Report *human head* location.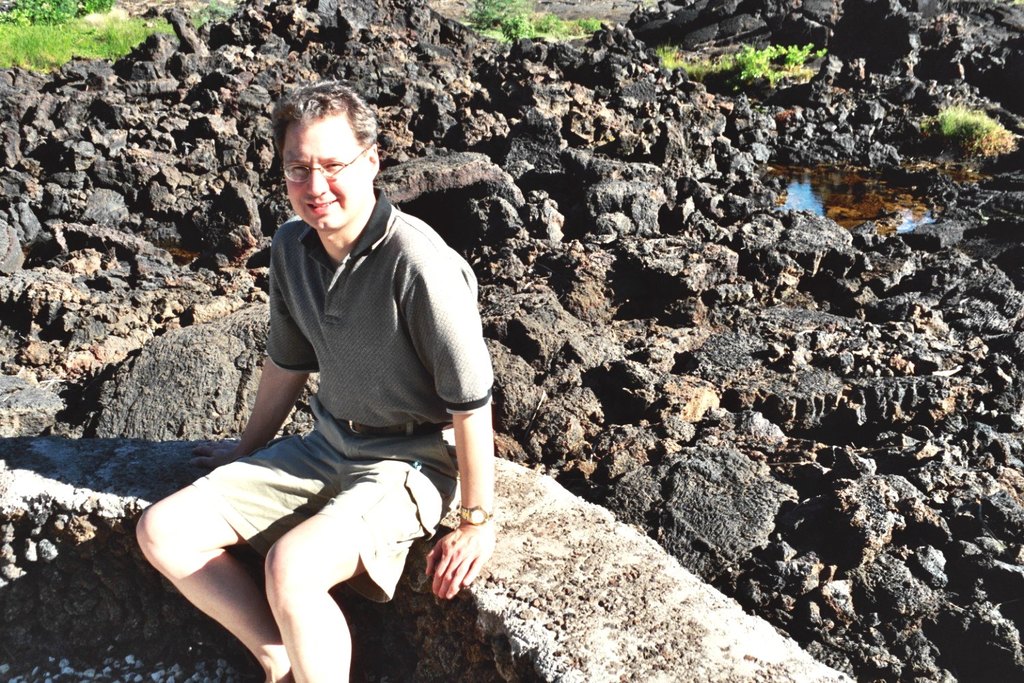
Report: <bbox>260, 89, 389, 255</bbox>.
